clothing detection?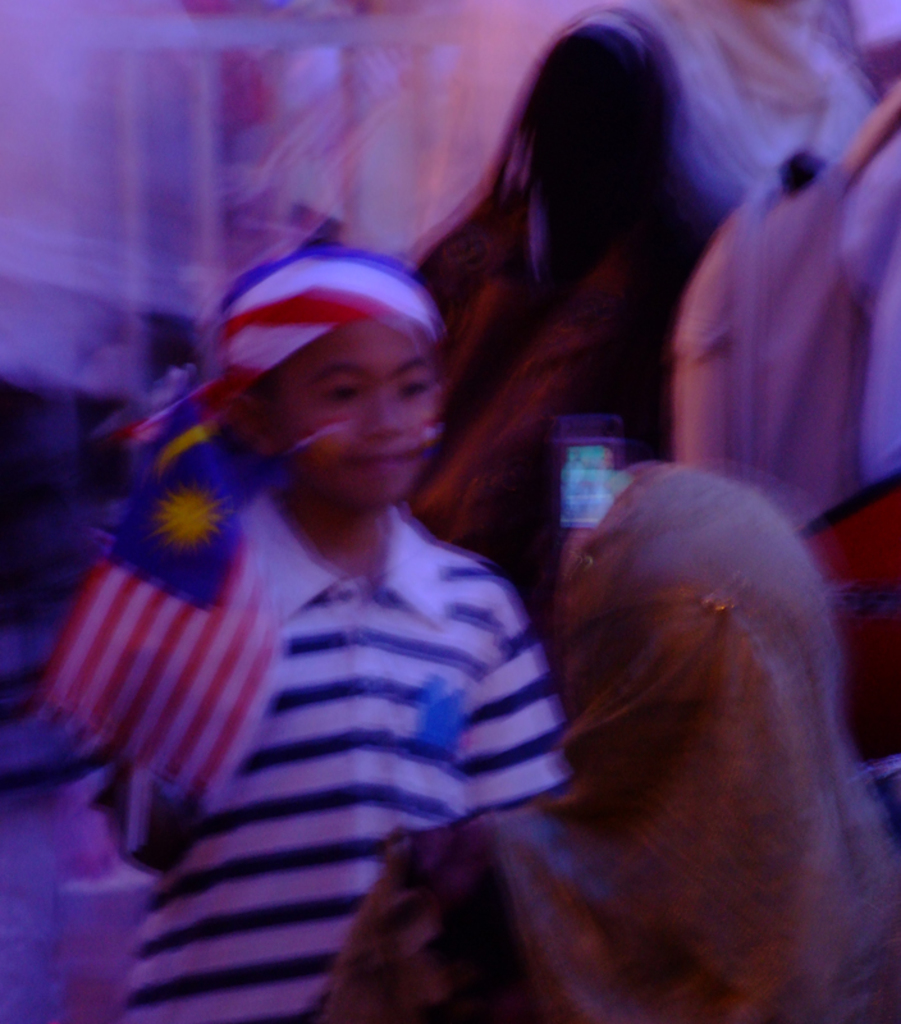
[left=324, top=457, right=870, bottom=1023]
